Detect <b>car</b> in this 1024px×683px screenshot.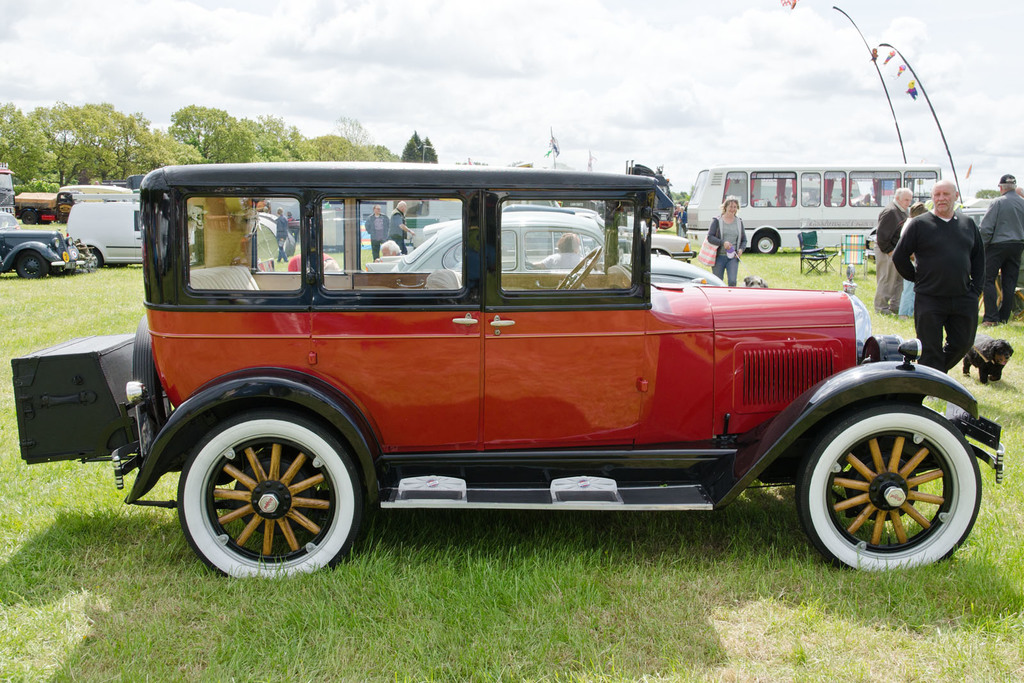
Detection: 376 206 718 279.
